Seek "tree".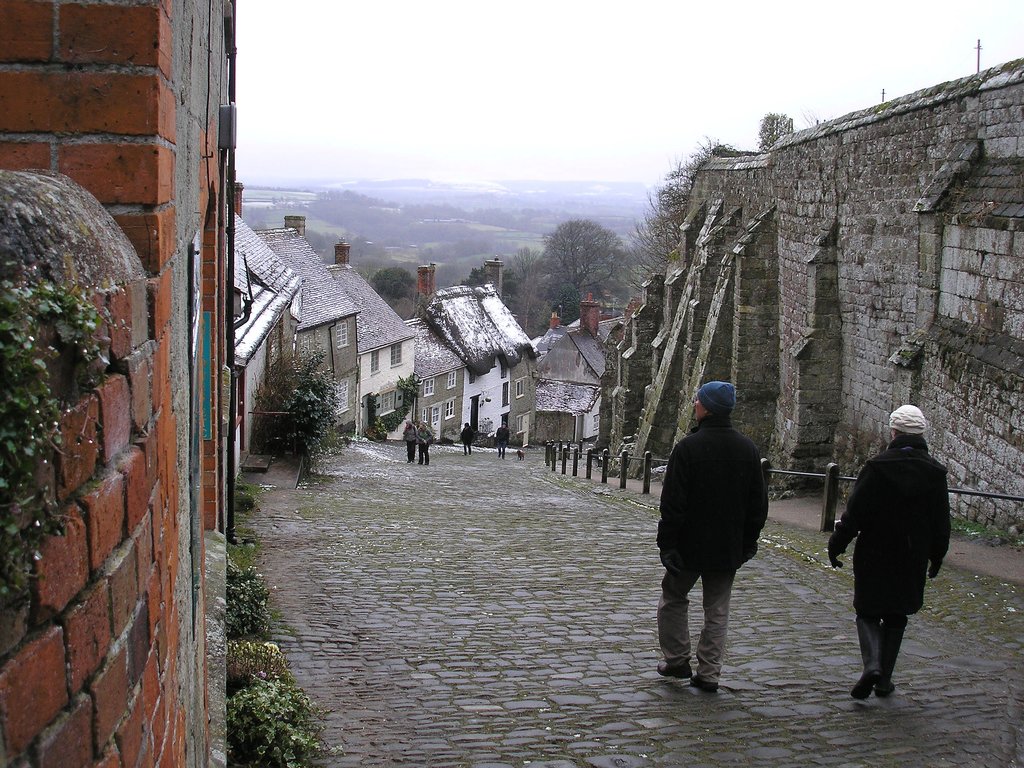
x1=532 y1=214 x2=634 y2=326.
